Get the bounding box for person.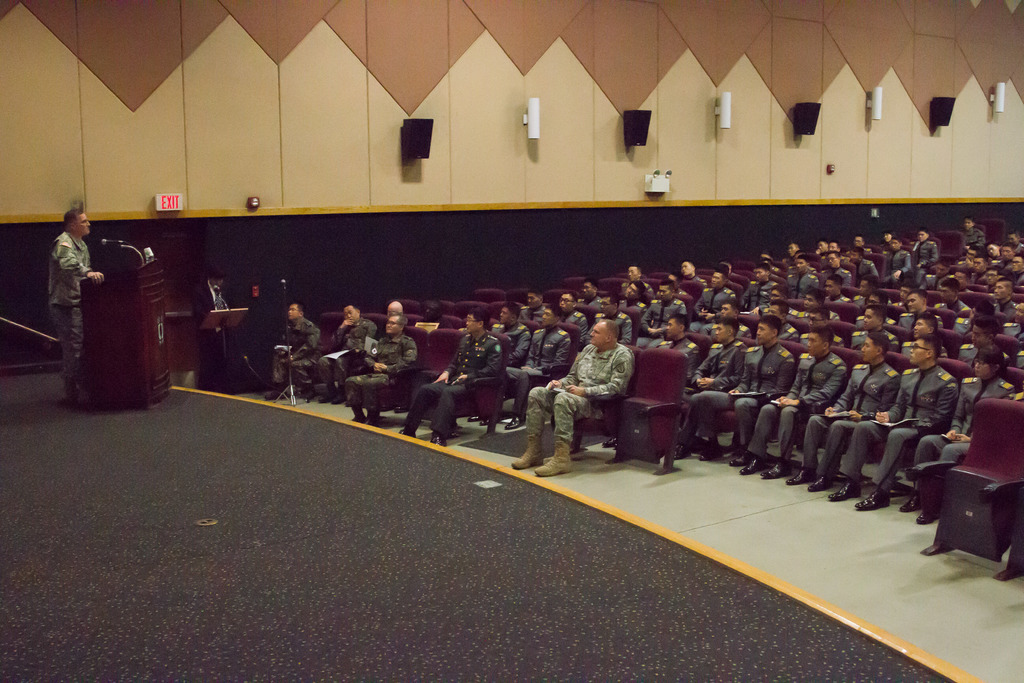
detection(319, 302, 376, 402).
